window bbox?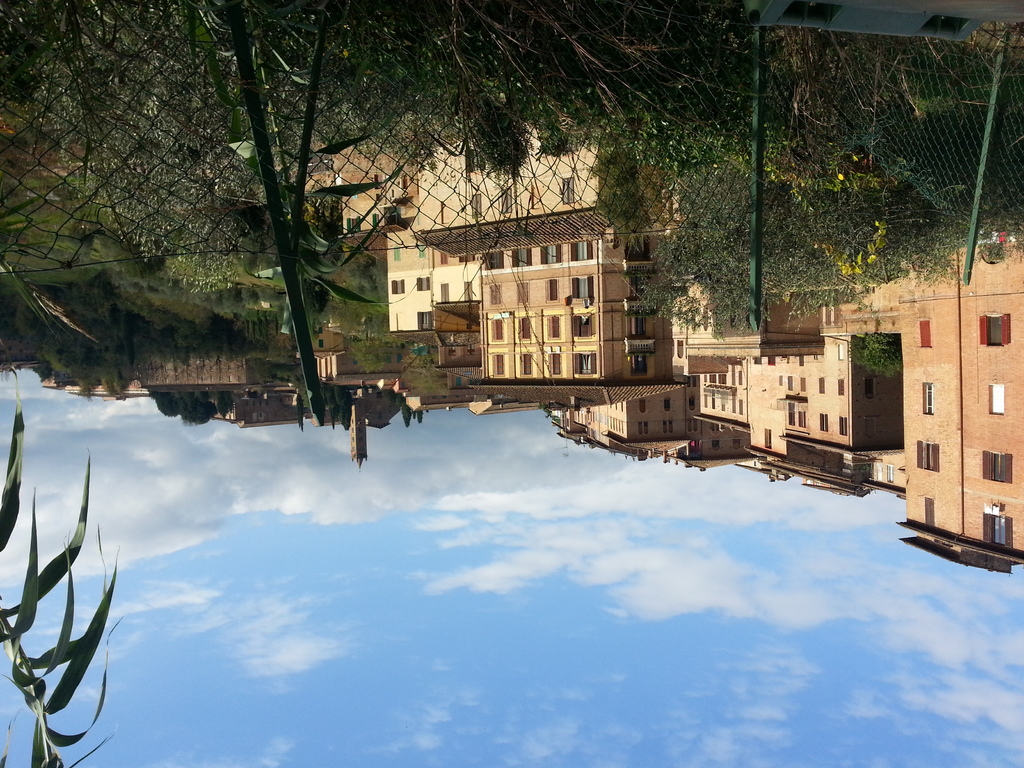
(left=617, top=221, right=662, bottom=378)
